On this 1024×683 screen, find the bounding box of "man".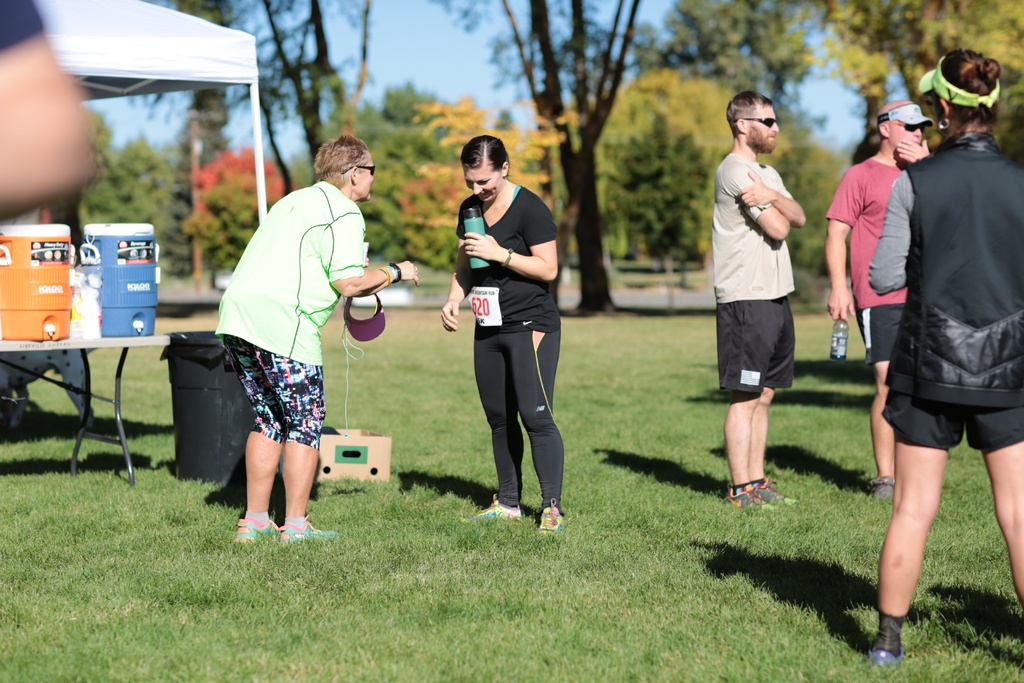
Bounding box: (200, 145, 373, 547).
